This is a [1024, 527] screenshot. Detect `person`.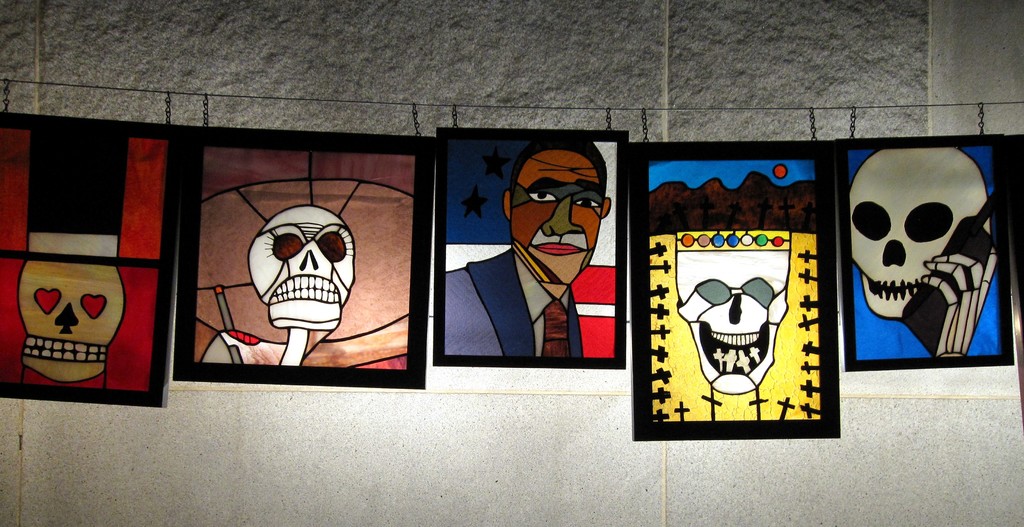
locate(448, 144, 612, 361).
